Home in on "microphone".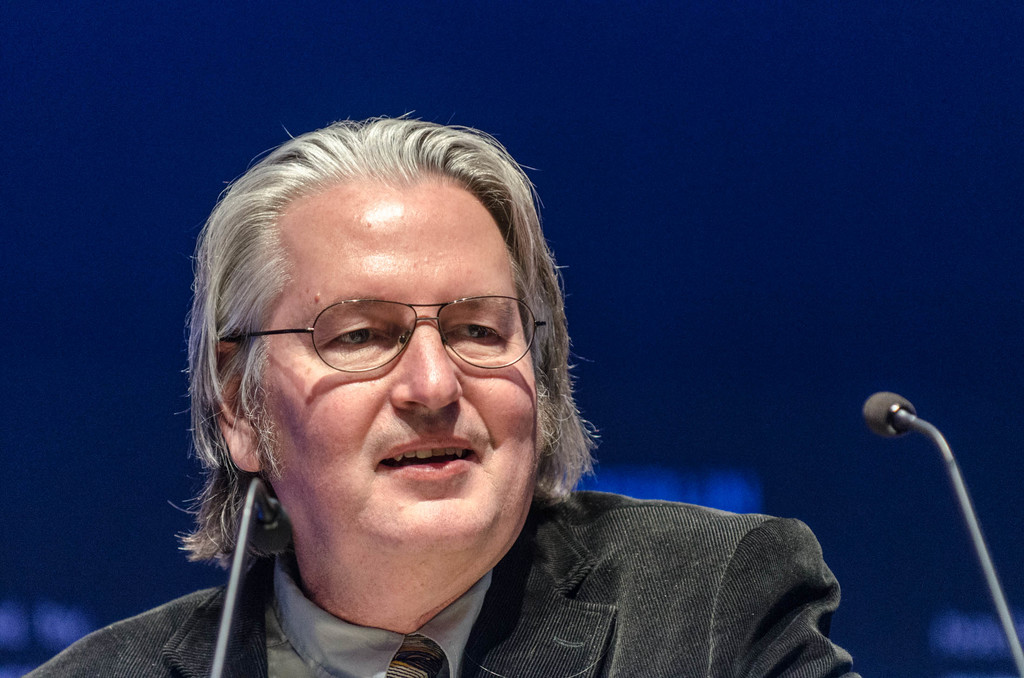
Homed in at {"left": 864, "top": 389, "right": 917, "bottom": 437}.
